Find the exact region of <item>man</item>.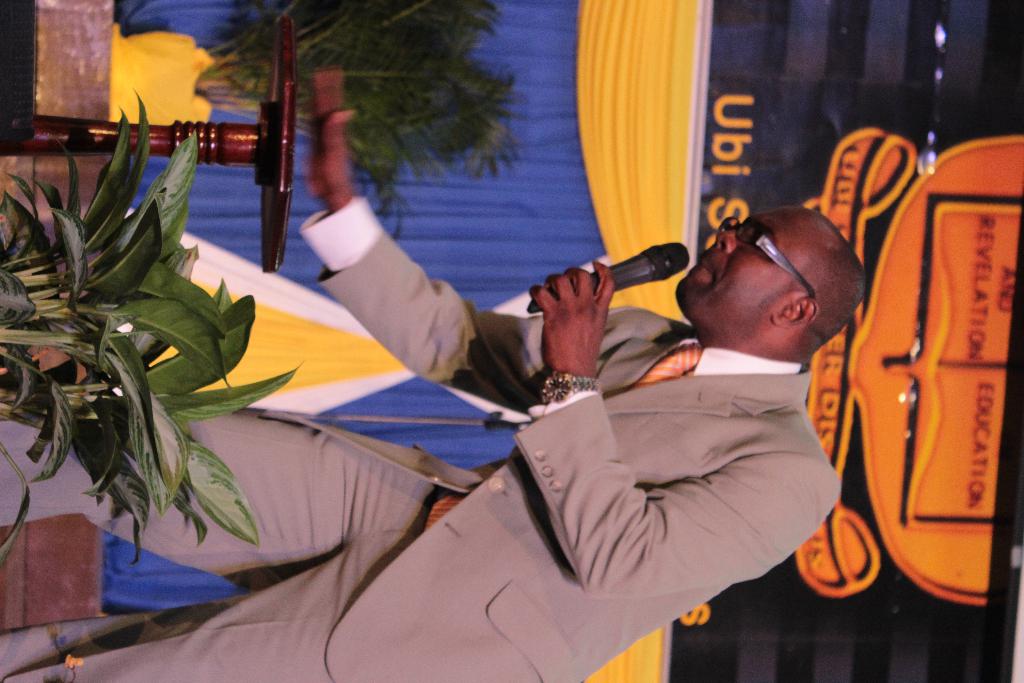
Exact region: (0, 63, 845, 682).
